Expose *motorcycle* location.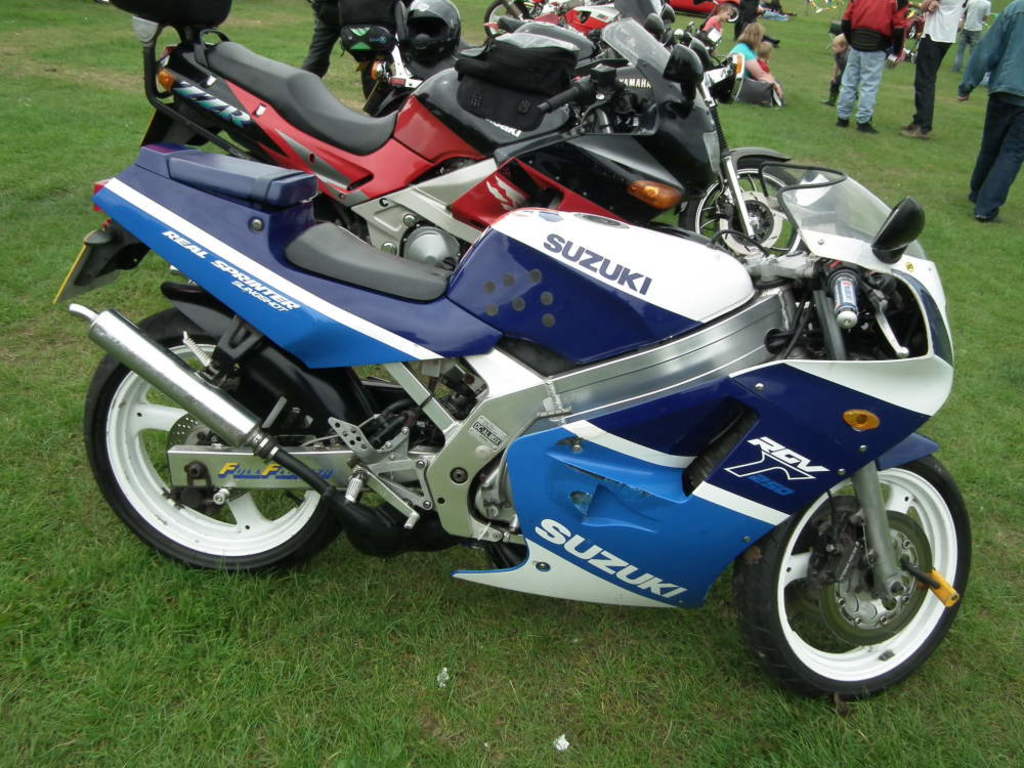
Exposed at [left=337, top=14, right=601, bottom=116].
